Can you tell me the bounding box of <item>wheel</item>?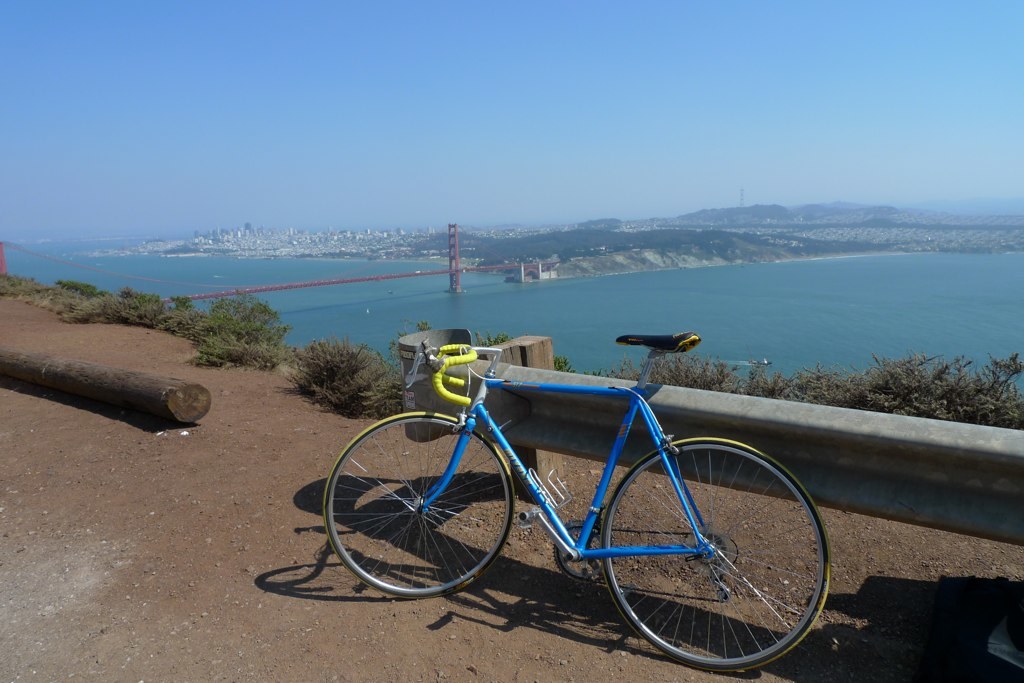
(x1=322, y1=410, x2=515, y2=599).
